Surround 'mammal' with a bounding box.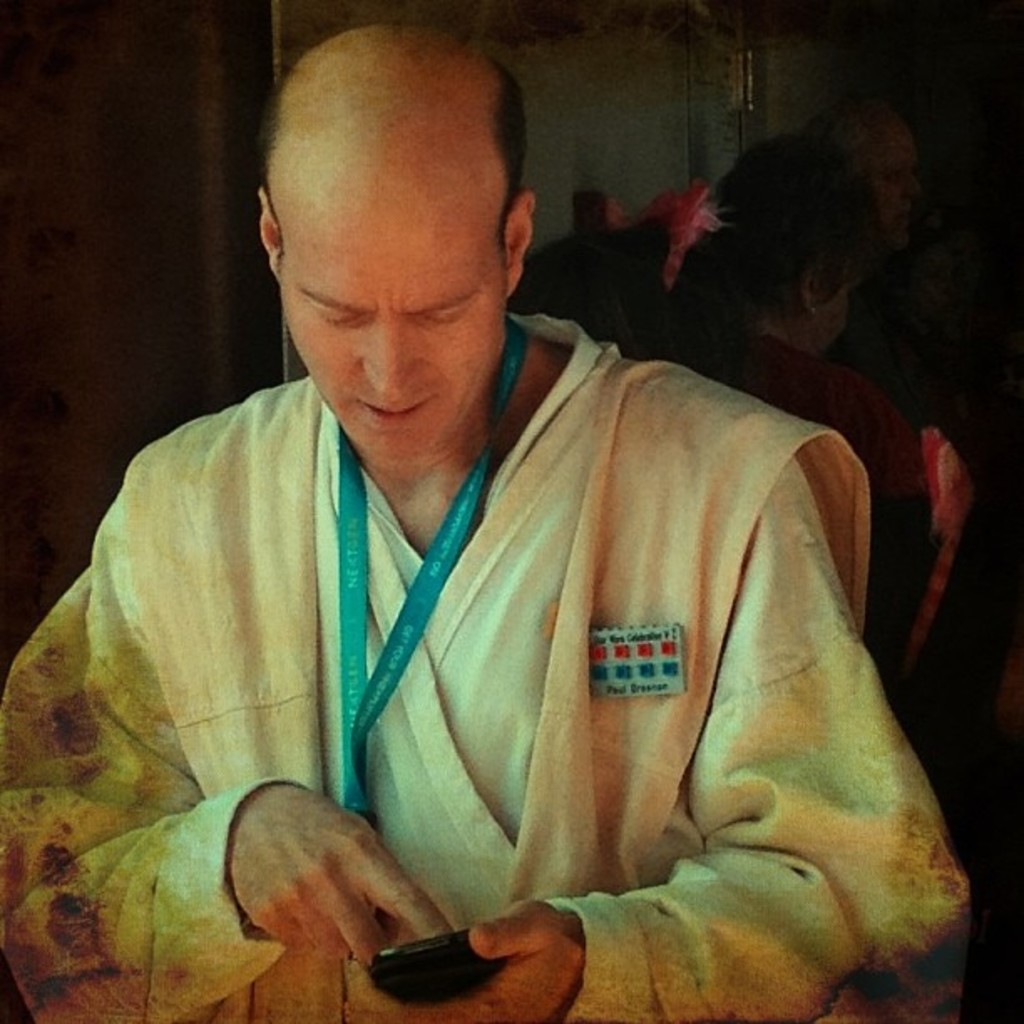
[x1=649, y1=127, x2=980, y2=676].
